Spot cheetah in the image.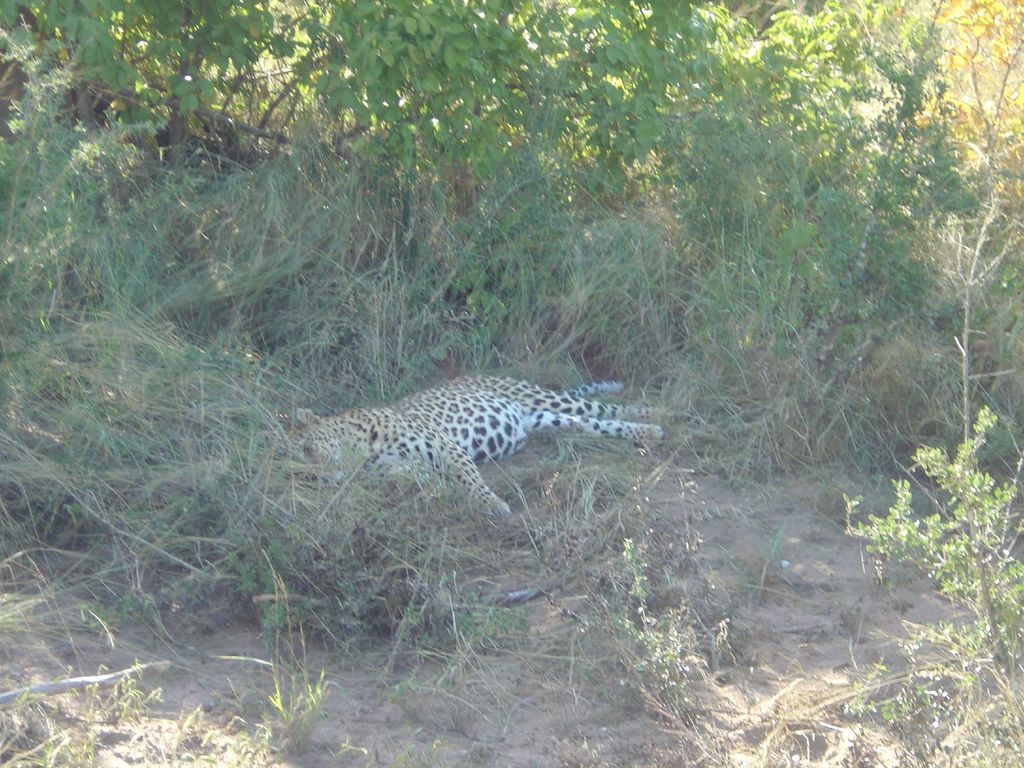
cheetah found at left=297, top=373, right=664, bottom=520.
